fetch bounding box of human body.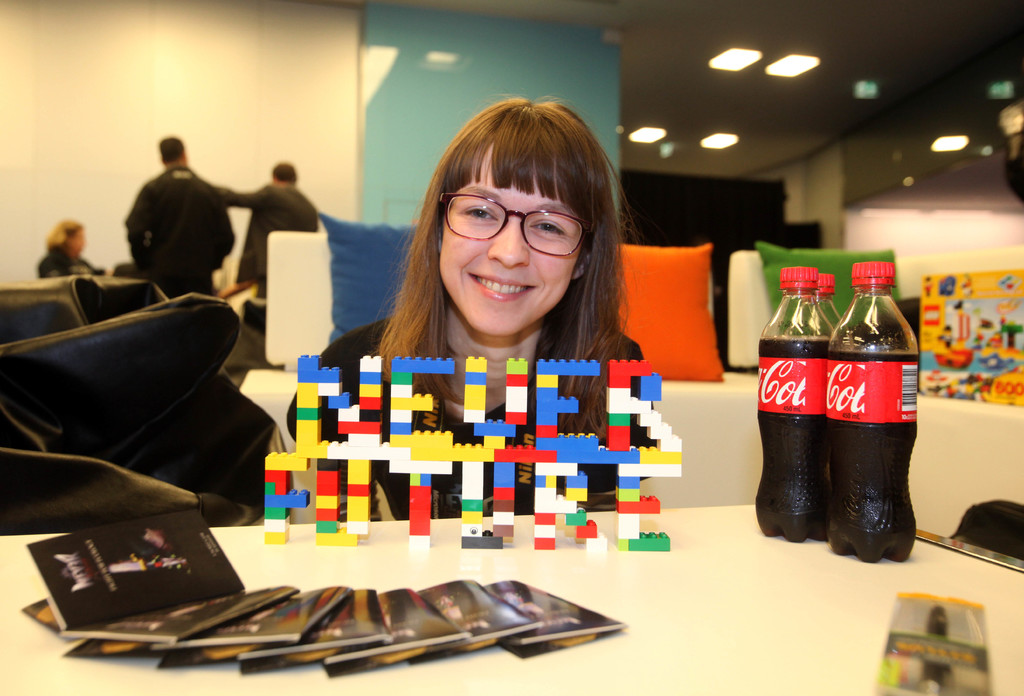
Bbox: BBox(34, 236, 111, 279).
